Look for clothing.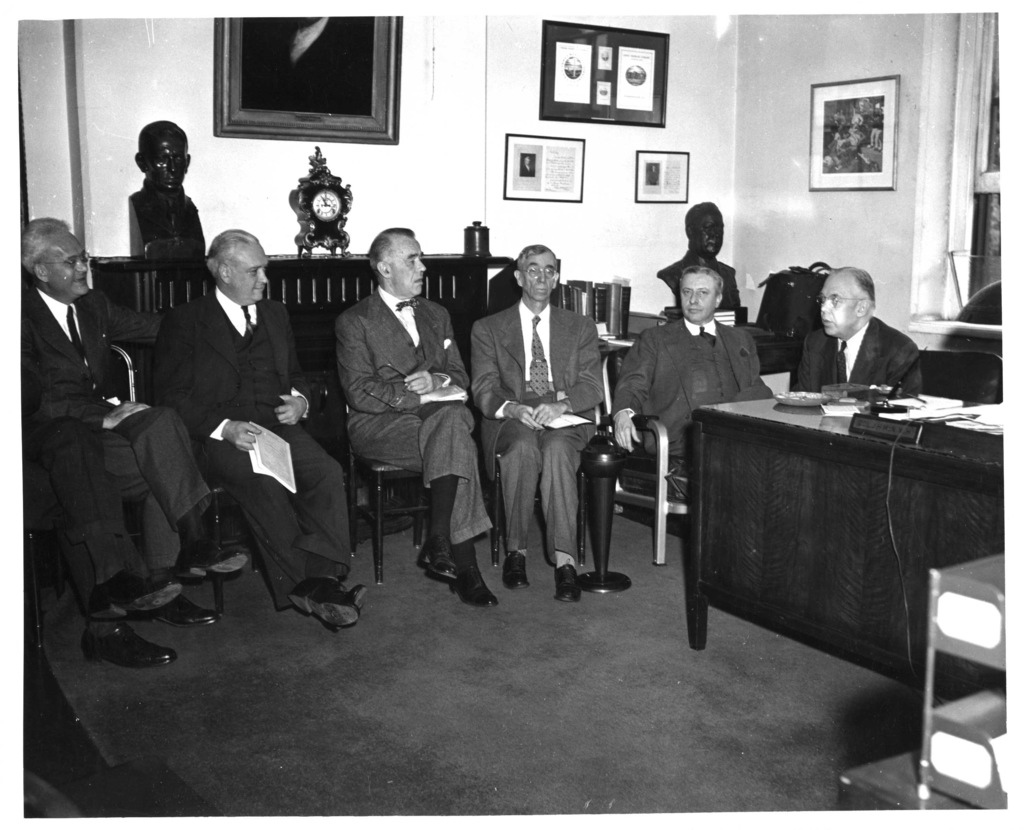
Found: [left=332, top=289, right=498, bottom=568].
